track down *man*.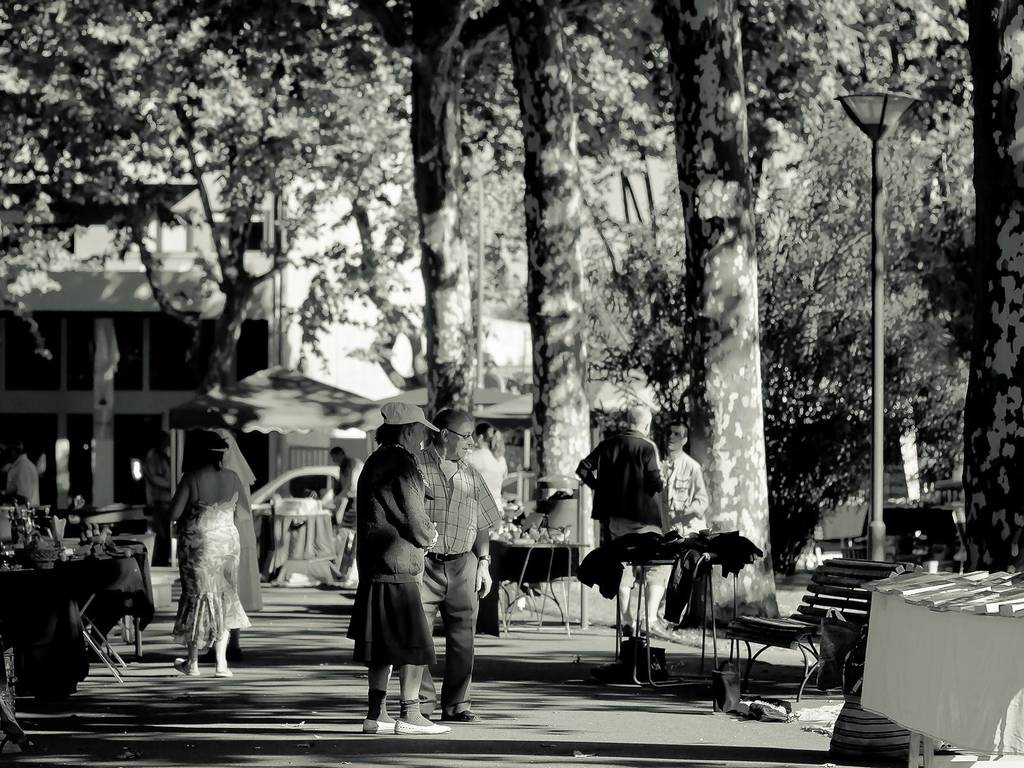
Tracked to [411,408,497,717].
